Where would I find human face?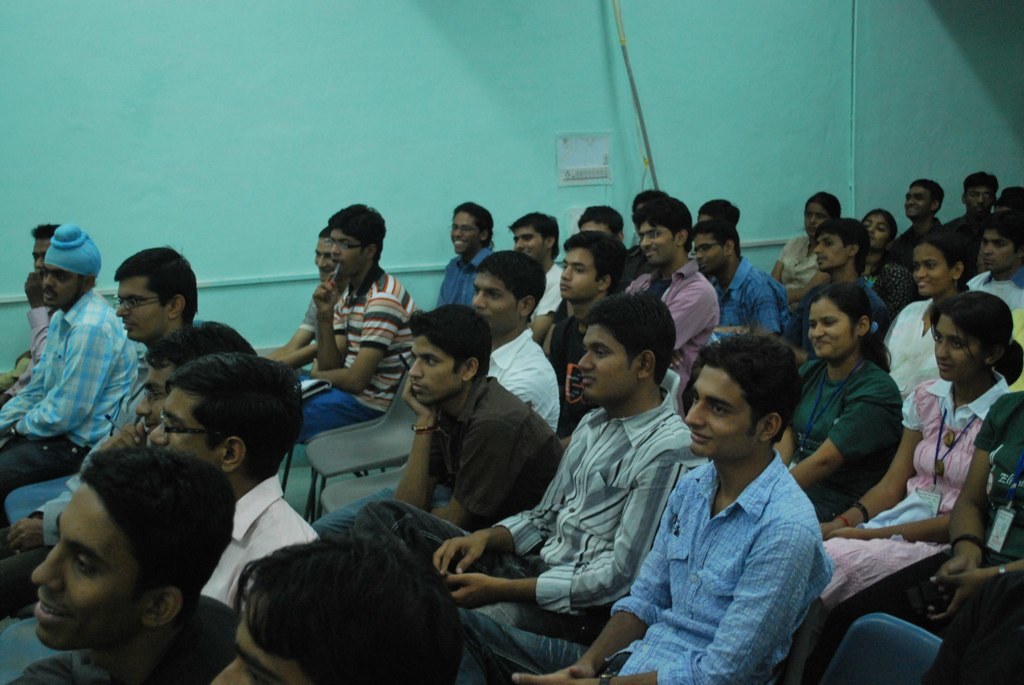
At crop(410, 336, 465, 401).
